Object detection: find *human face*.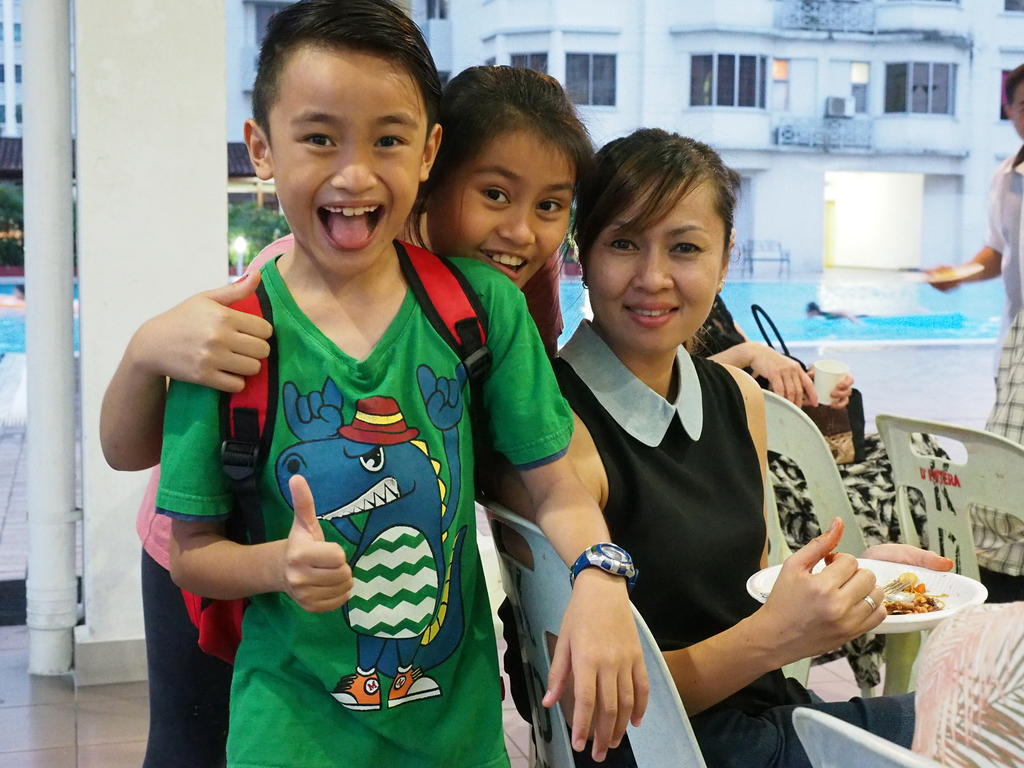
<region>445, 136, 577, 288</region>.
